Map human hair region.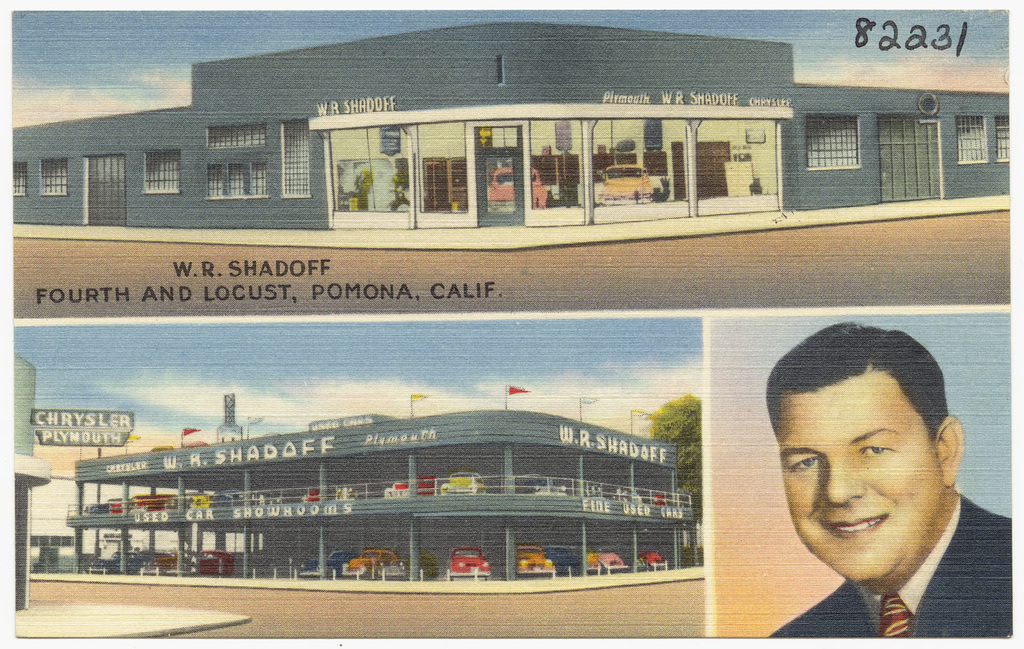
Mapped to BBox(765, 317, 950, 442).
